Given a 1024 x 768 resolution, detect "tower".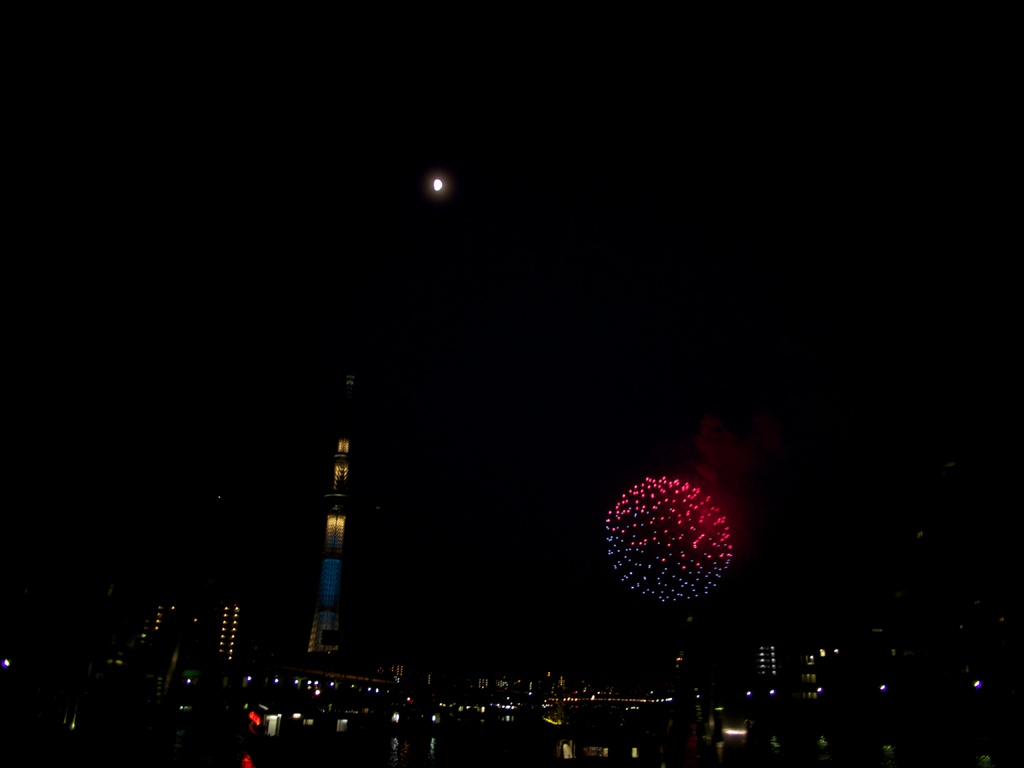
(304, 368, 358, 660).
